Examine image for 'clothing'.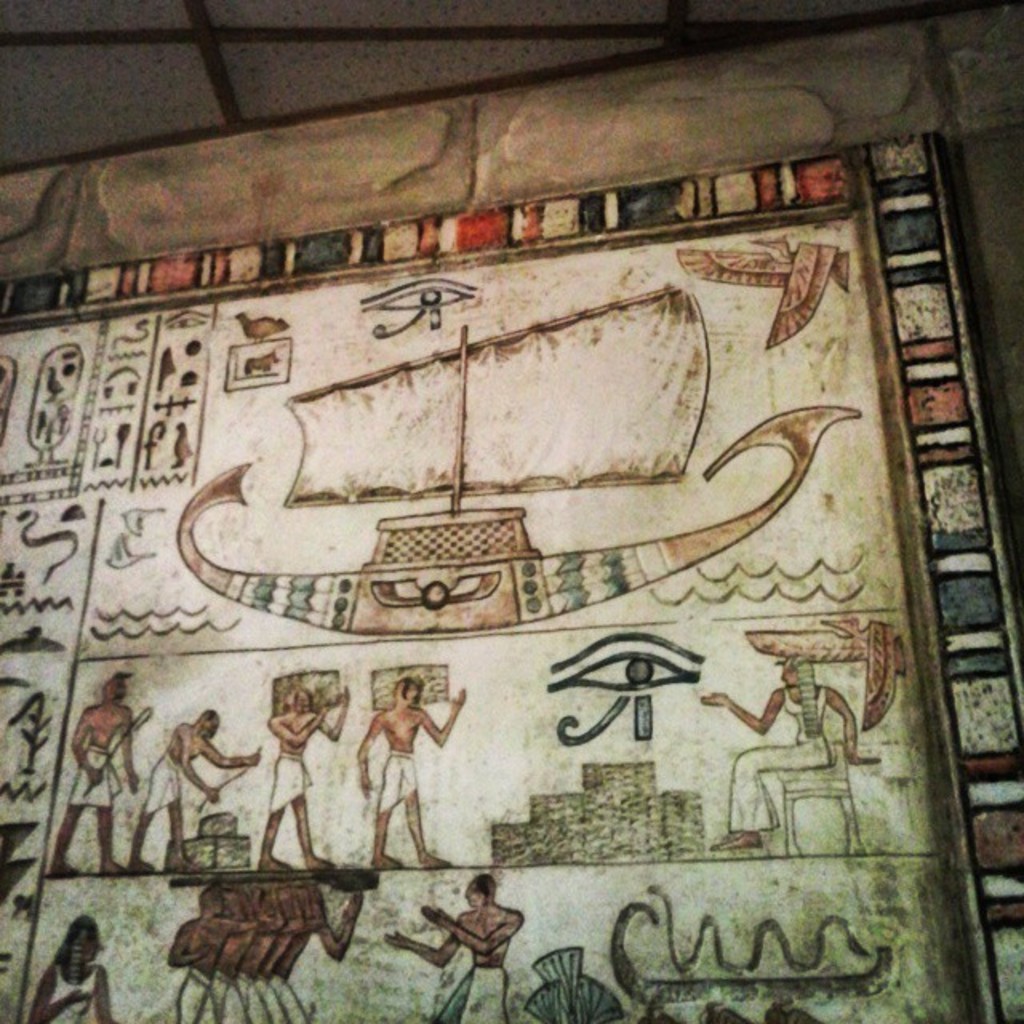
Examination result: box=[141, 752, 190, 810].
